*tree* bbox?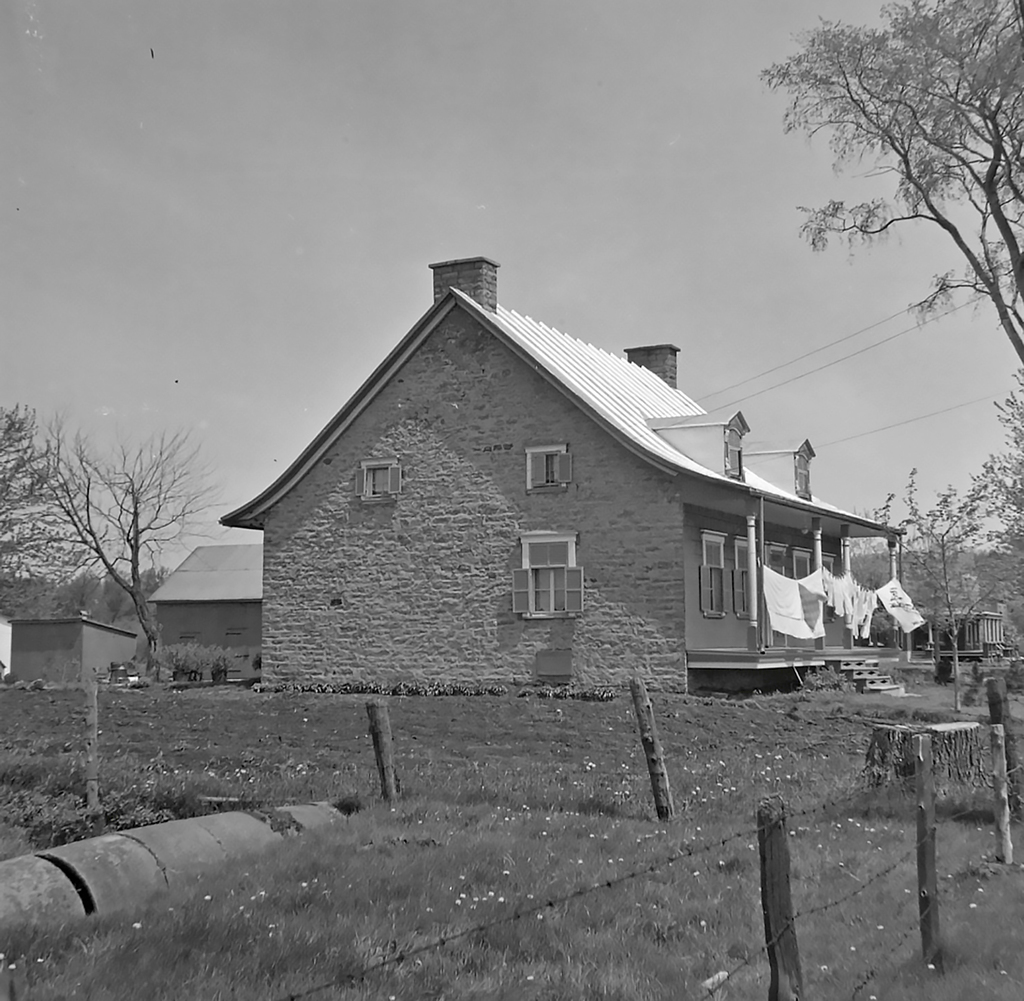
l=975, t=364, r=1023, b=589
